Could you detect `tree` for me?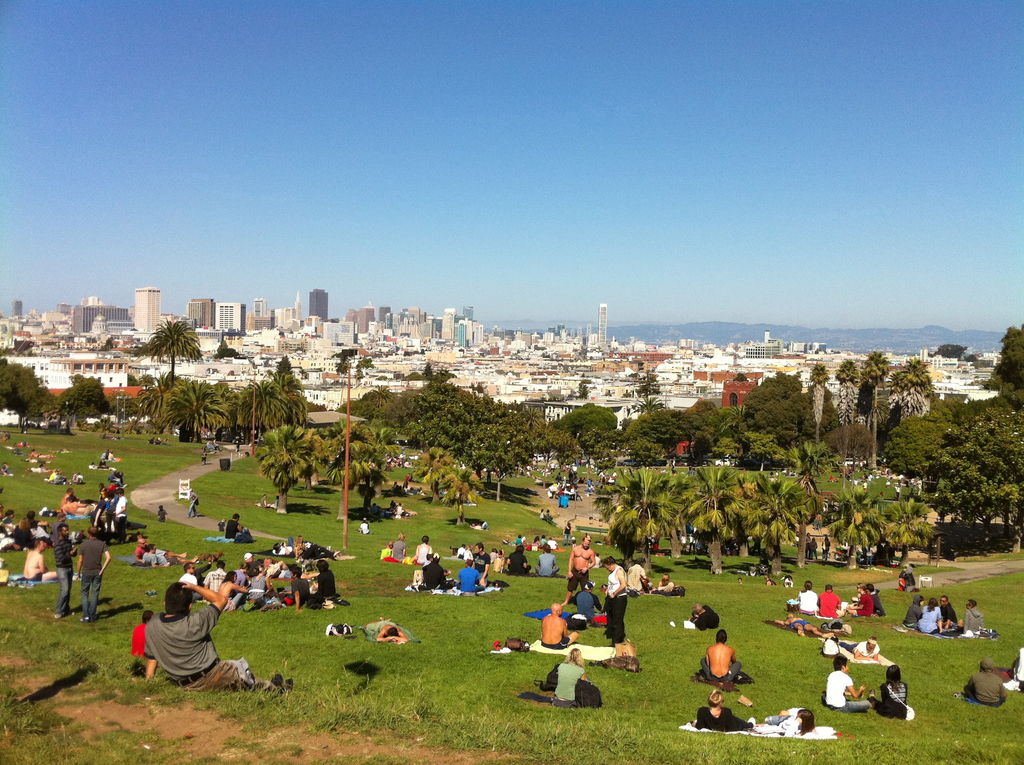
Detection result: <region>60, 374, 113, 423</region>.
